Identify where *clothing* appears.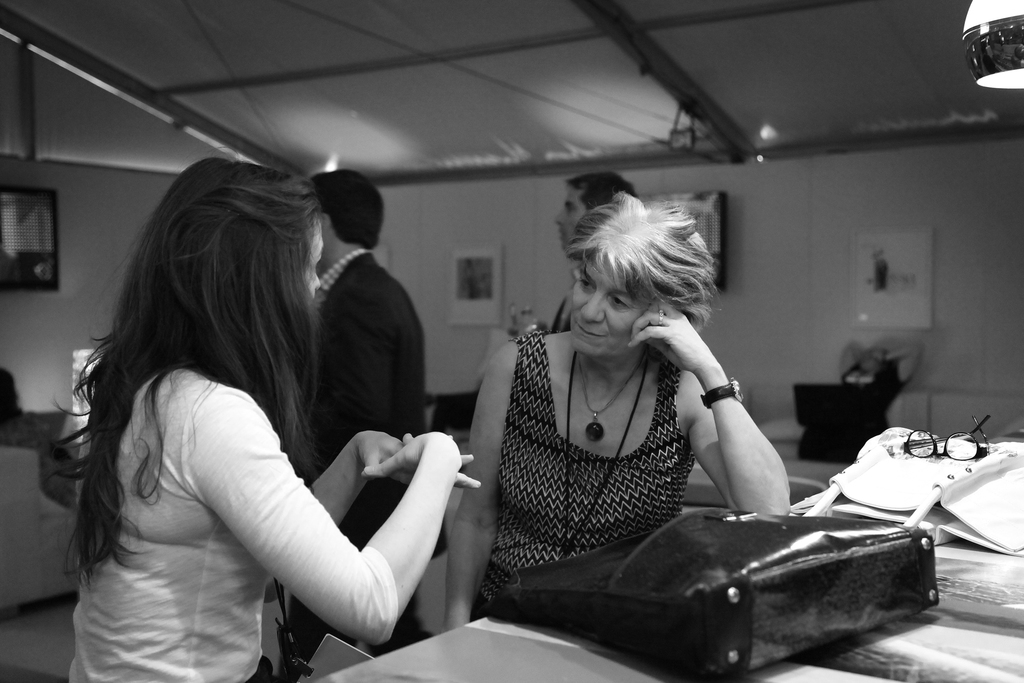
Appears at detection(278, 245, 429, 666).
